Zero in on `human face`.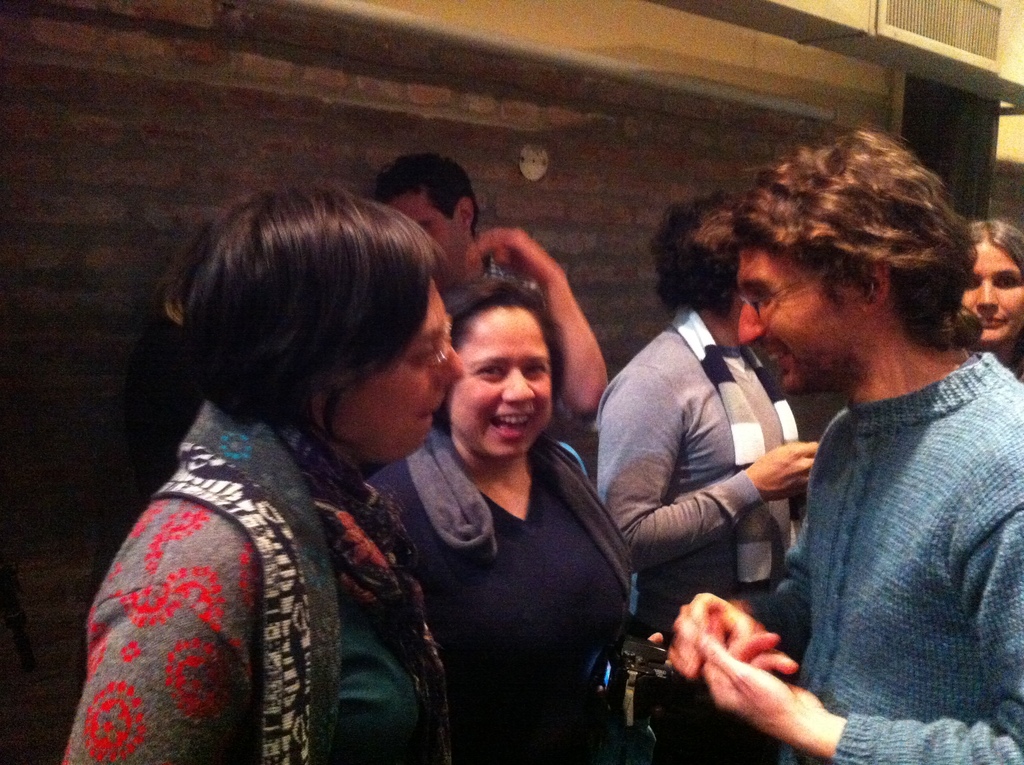
Zeroed in: 331 278 463 462.
